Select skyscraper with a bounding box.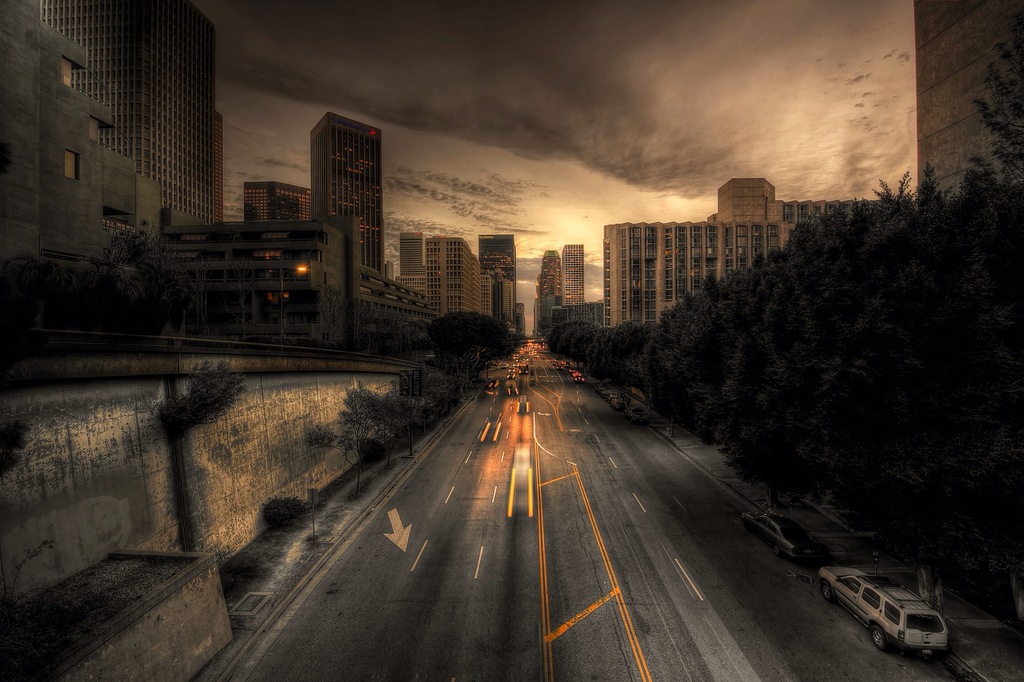
478:233:511:325.
